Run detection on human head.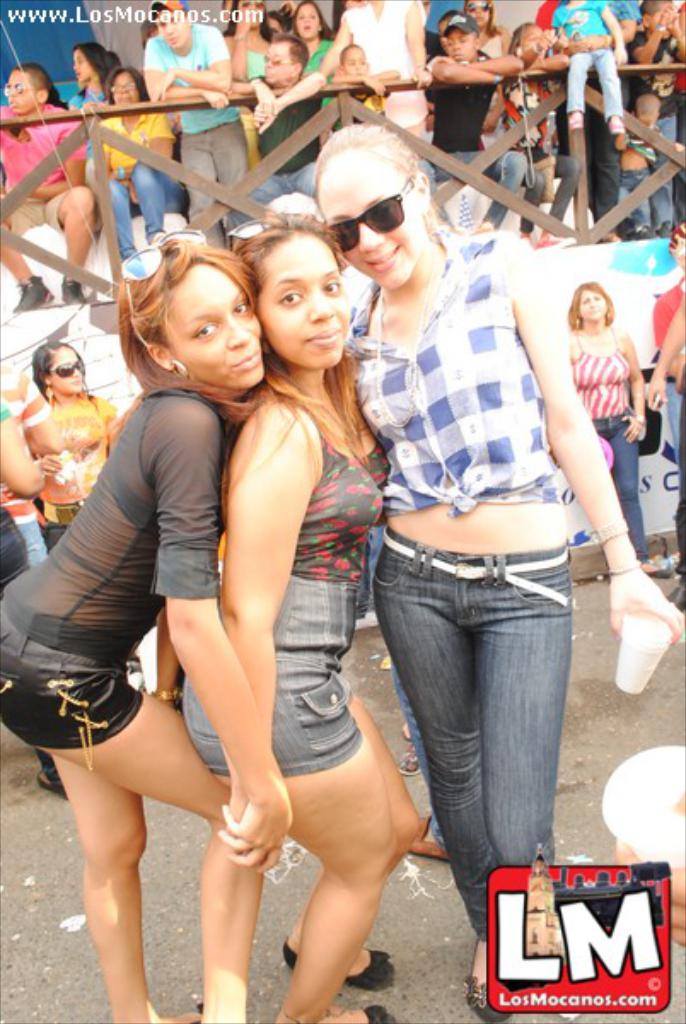
Result: l=259, t=39, r=311, b=84.
